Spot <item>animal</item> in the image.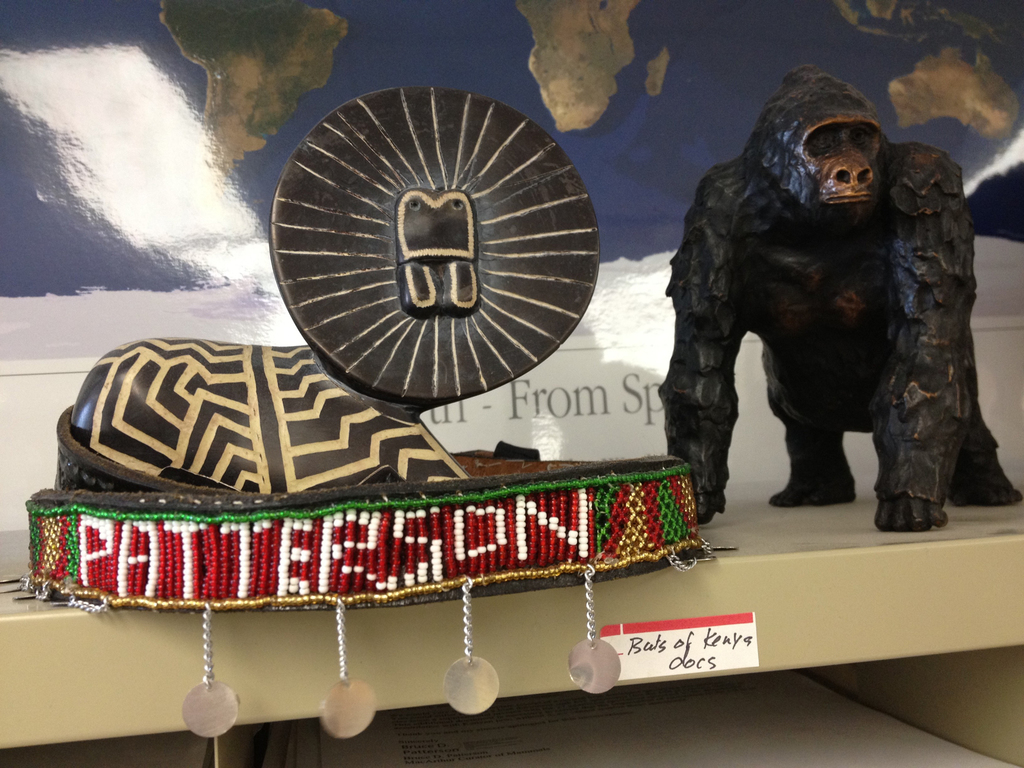
<item>animal</item> found at (652, 60, 1023, 536).
